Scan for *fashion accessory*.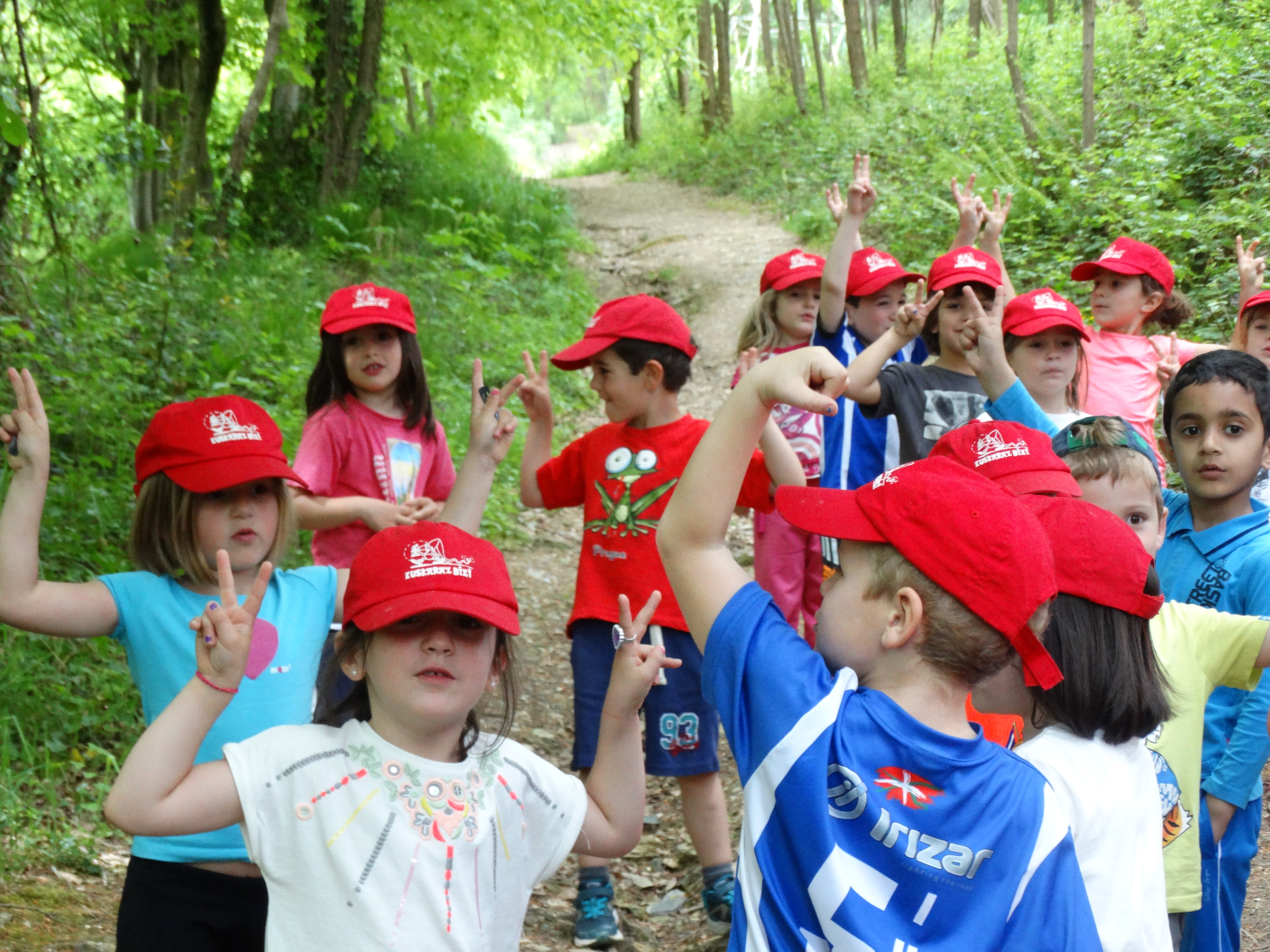
Scan result: x1=172 y1=211 x2=182 y2=226.
